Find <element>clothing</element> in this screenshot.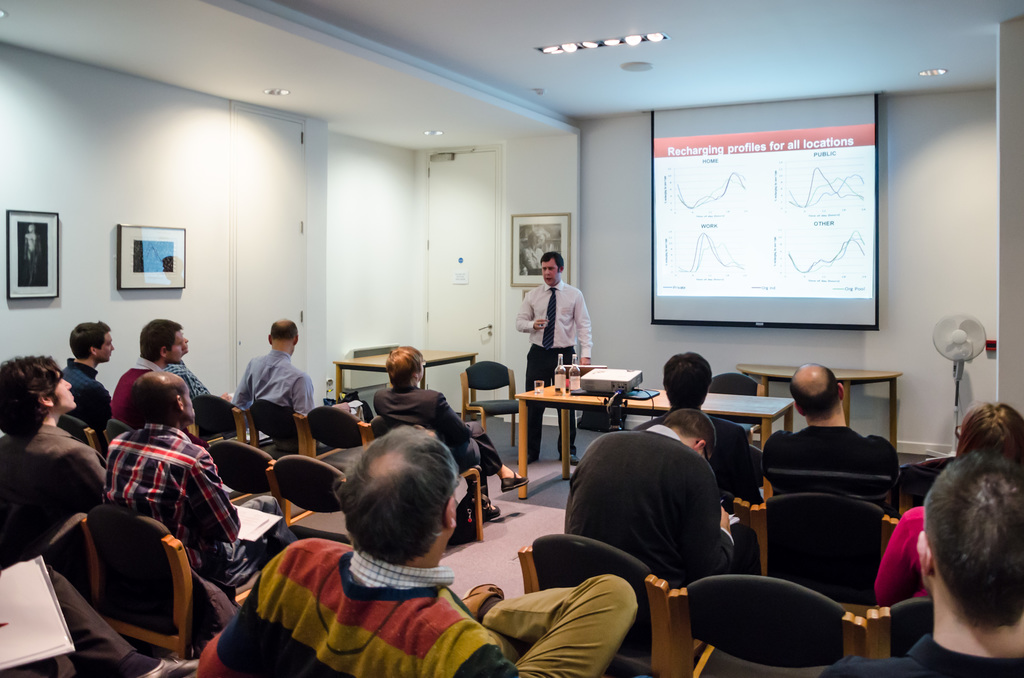
The bounding box for <element>clothing</element> is [left=635, top=407, right=756, bottom=495].
